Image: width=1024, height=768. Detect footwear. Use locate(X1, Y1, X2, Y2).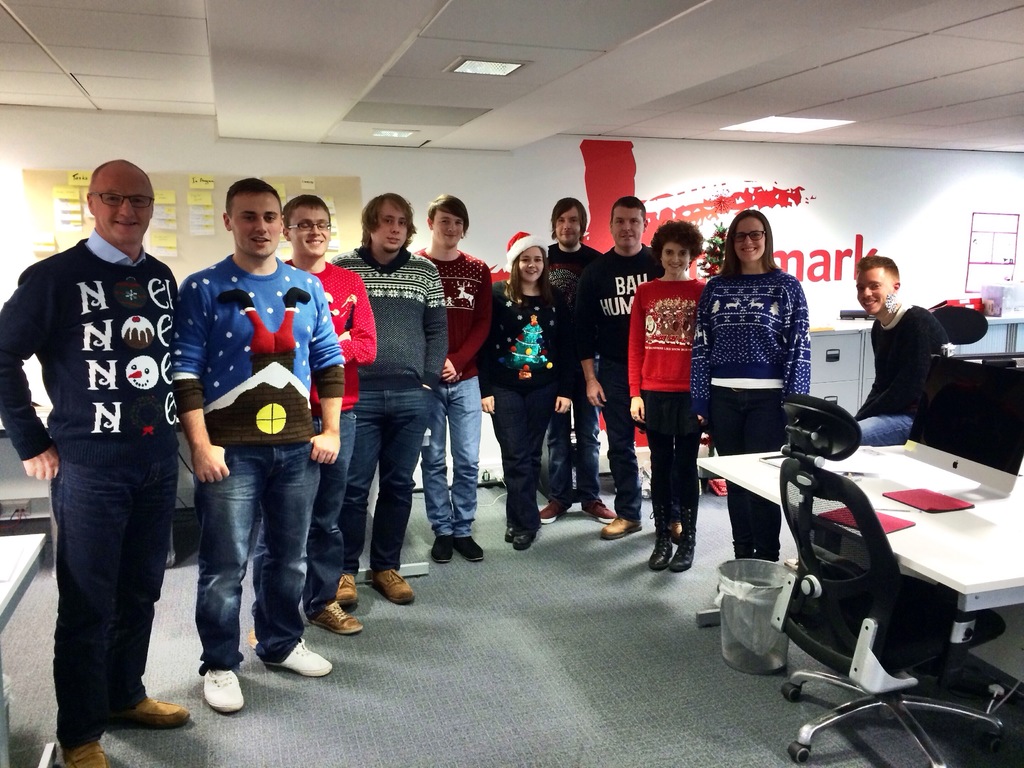
locate(585, 499, 615, 522).
